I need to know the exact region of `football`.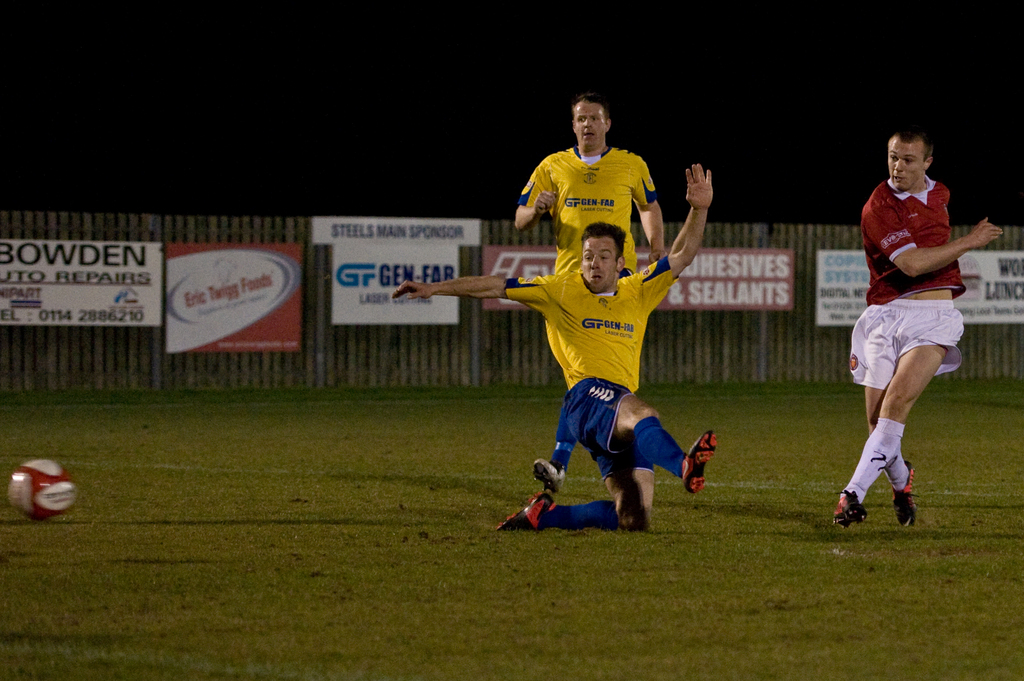
Region: left=4, top=457, right=79, bottom=521.
